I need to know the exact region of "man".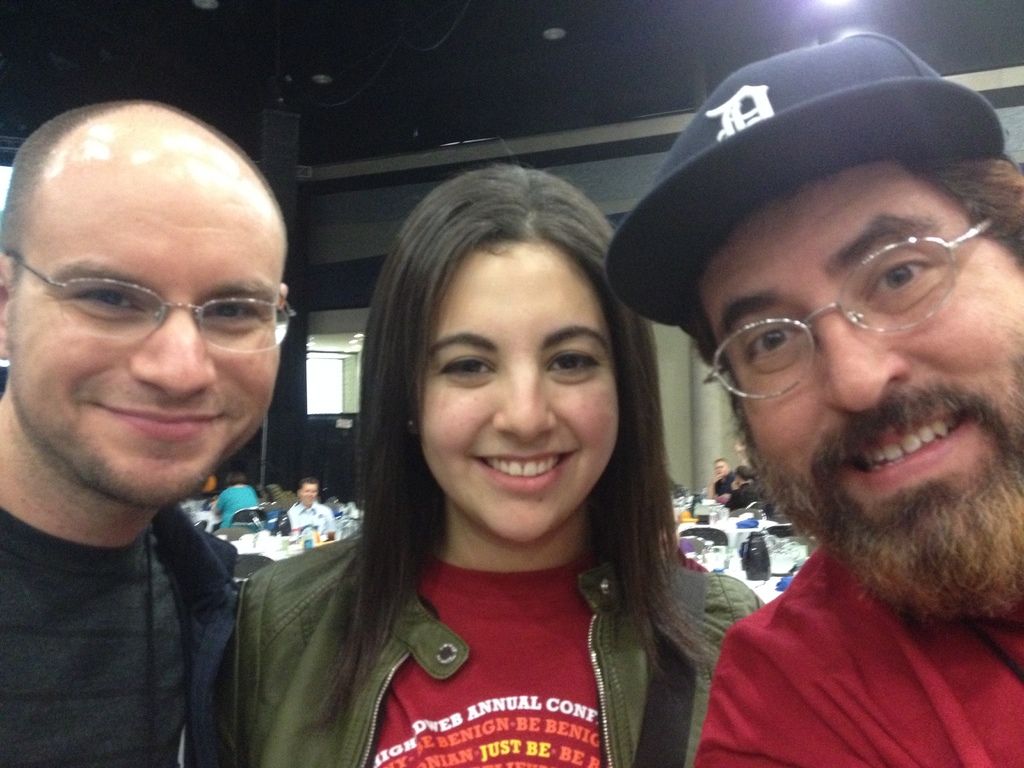
Region: [0, 104, 332, 749].
